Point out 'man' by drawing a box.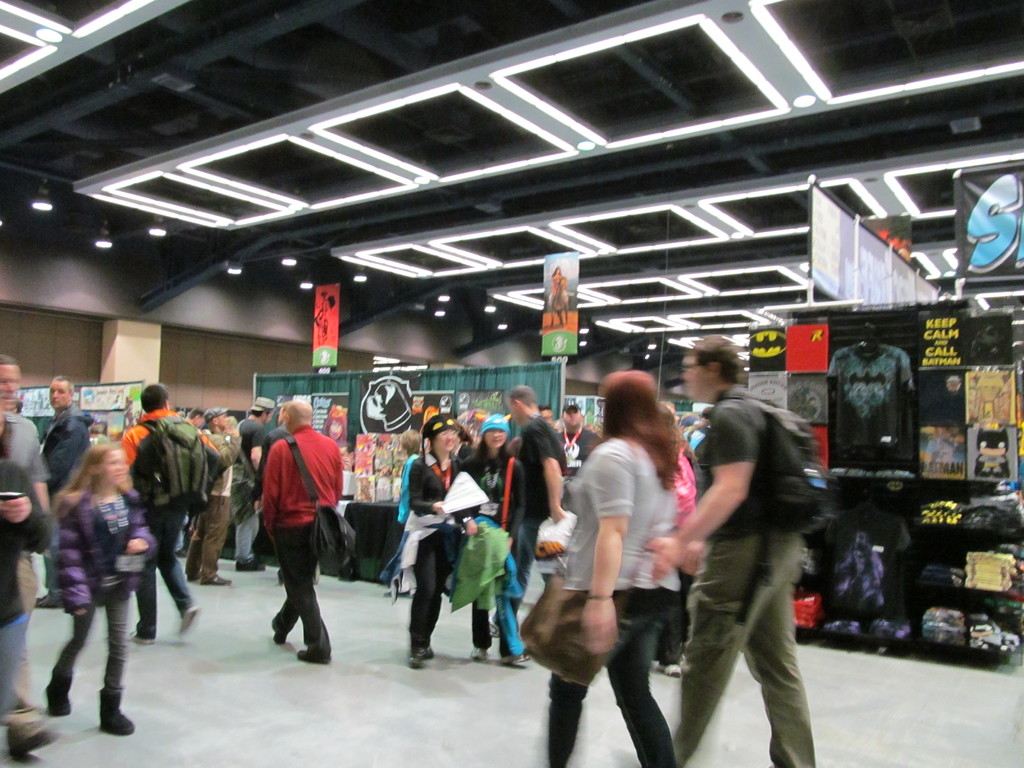
{"left": 257, "top": 397, "right": 334, "bottom": 668}.
